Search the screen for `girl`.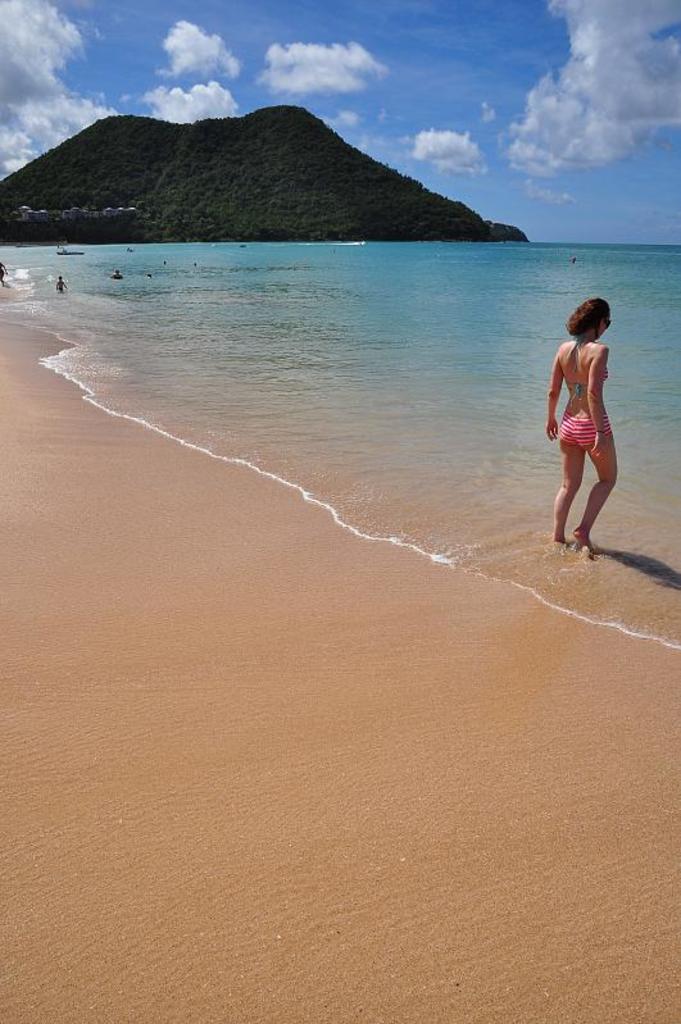
Found at bbox(549, 296, 616, 547).
